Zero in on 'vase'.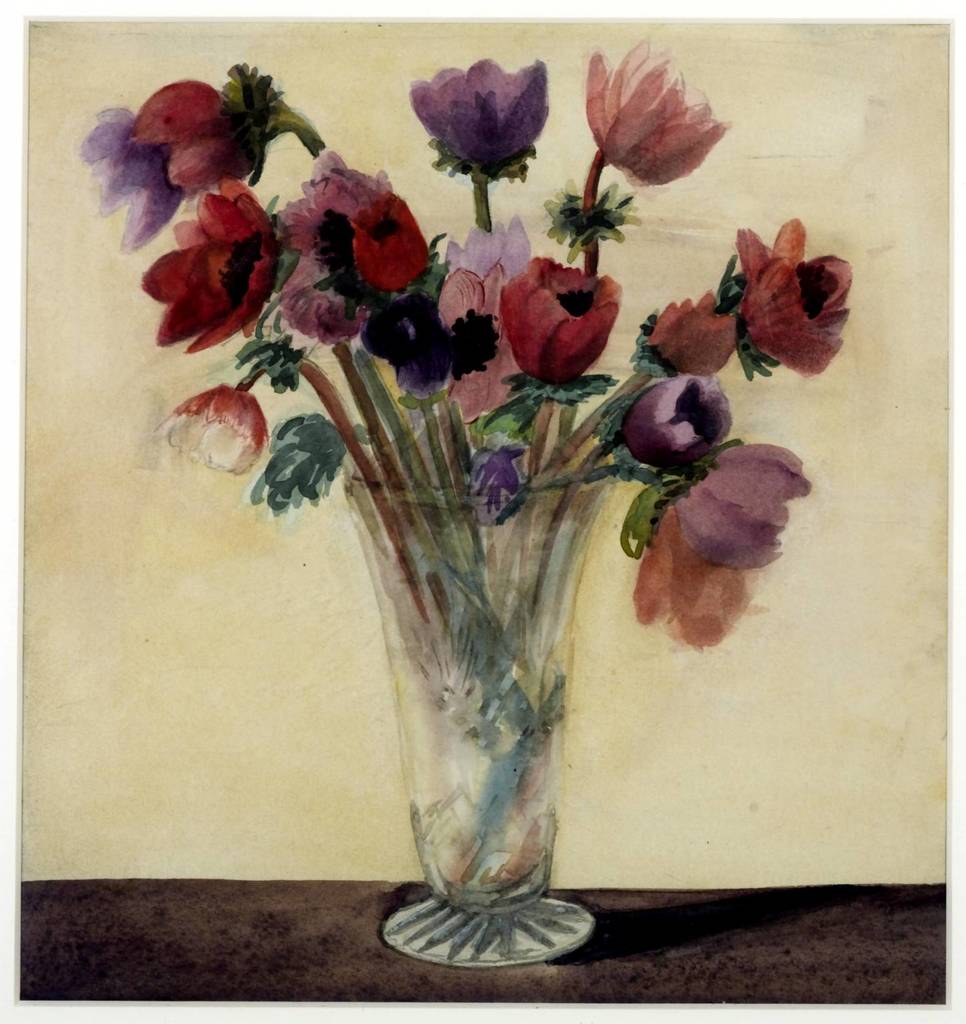
Zeroed in: l=330, t=431, r=651, b=954.
